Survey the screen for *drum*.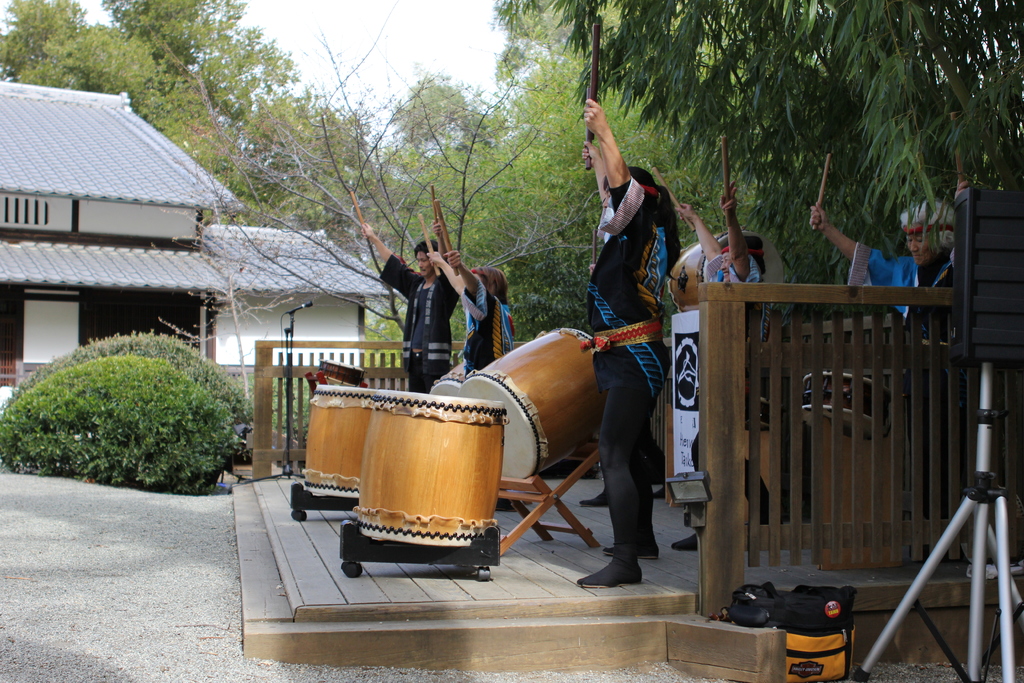
Survey found: (x1=353, y1=389, x2=507, y2=549).
